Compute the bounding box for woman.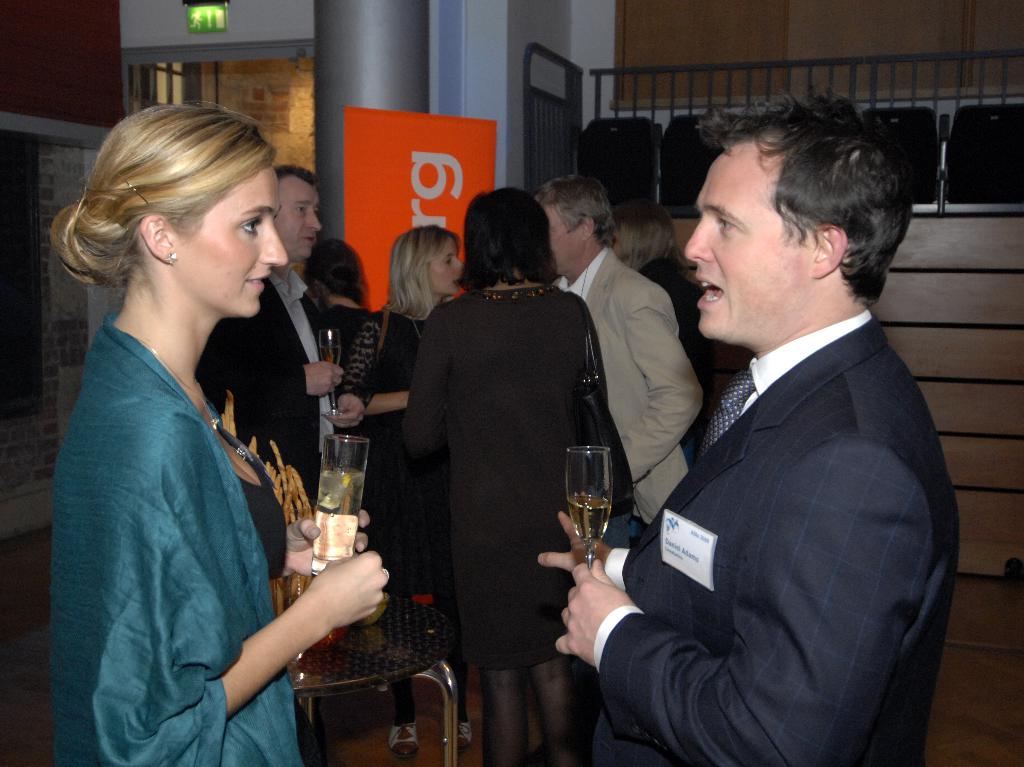
(x1=346, y1=228, x2=476, y2=636).
